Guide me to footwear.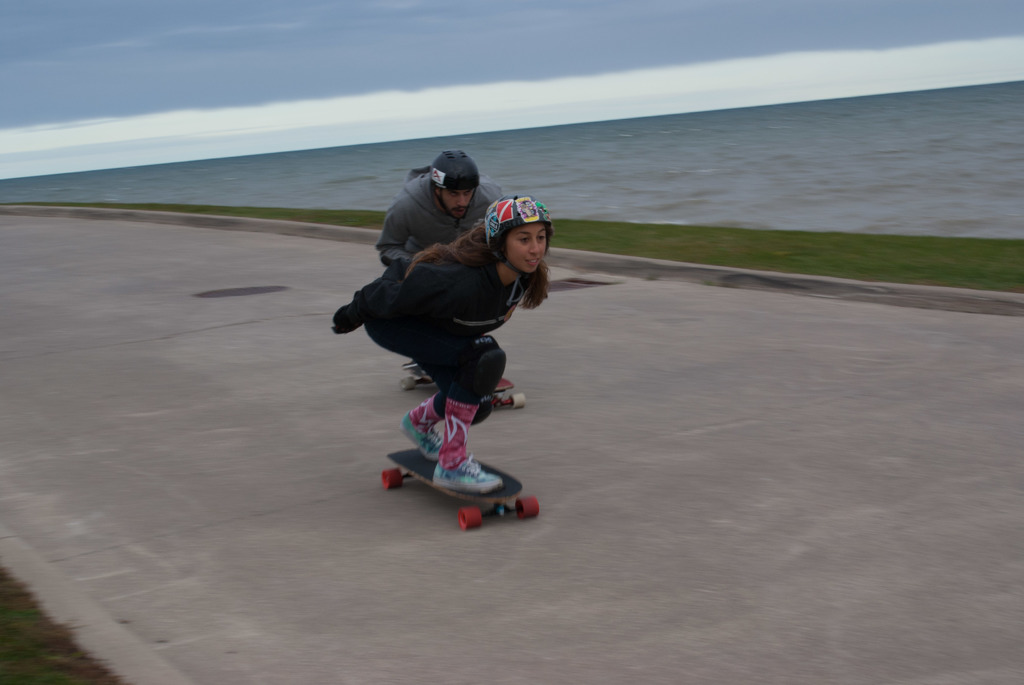
Guidance: {"x1": 401, "y1": 410, "x2": 442, "y2": 461}.
